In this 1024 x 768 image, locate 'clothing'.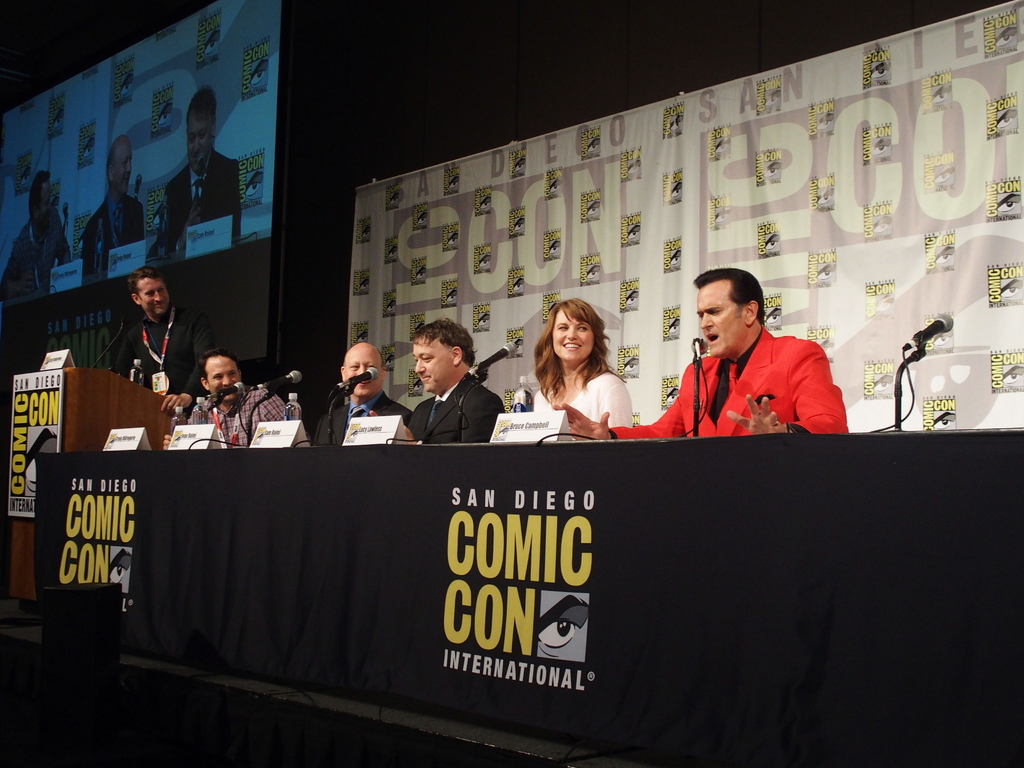
Bounding box: left=77, top=193, right=143, bottom=275.
